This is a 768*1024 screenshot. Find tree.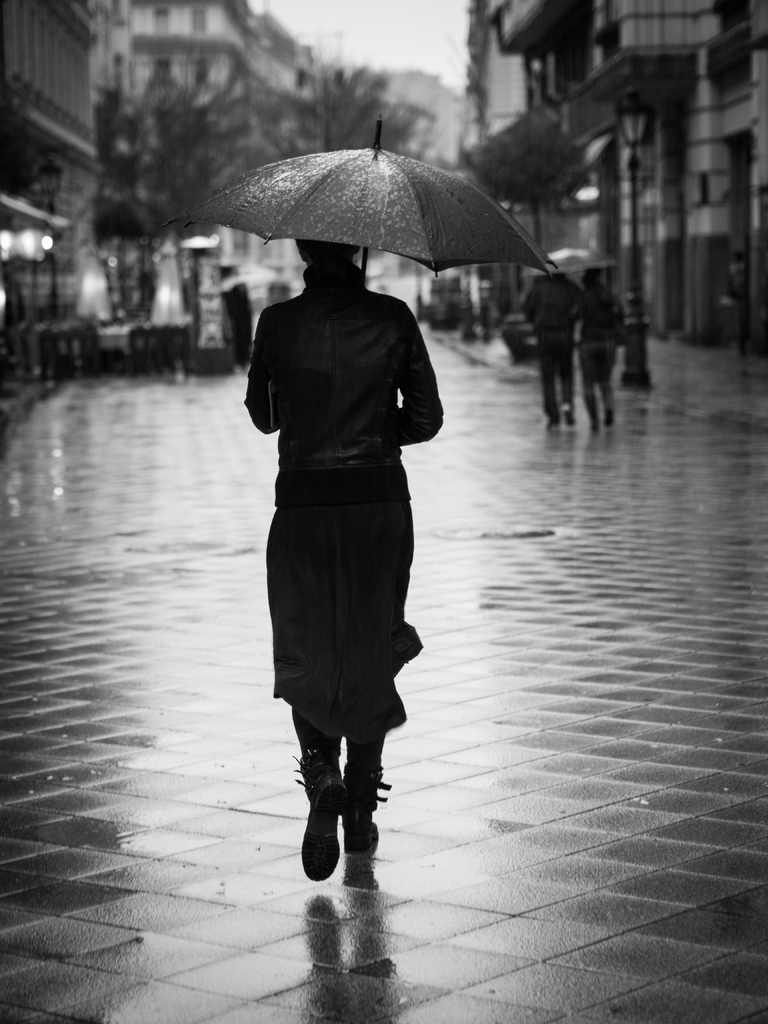
Bounding box: select_region(266, 56, 441, 173).
